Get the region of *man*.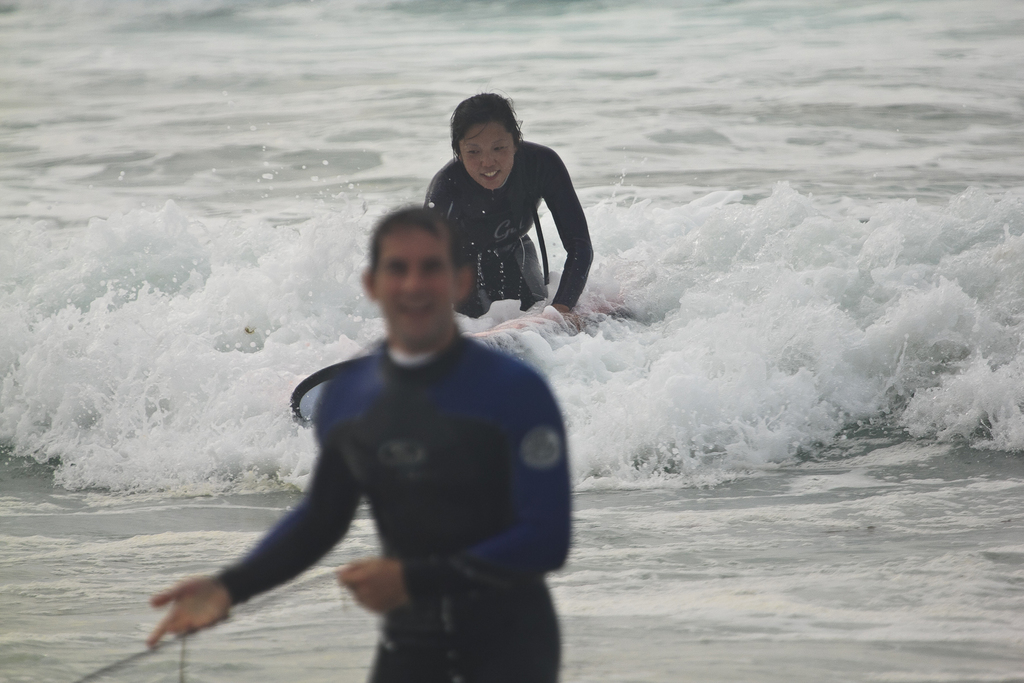
{"x1": 143, "y1": 197, "x2": 593, "y2": 671}.
